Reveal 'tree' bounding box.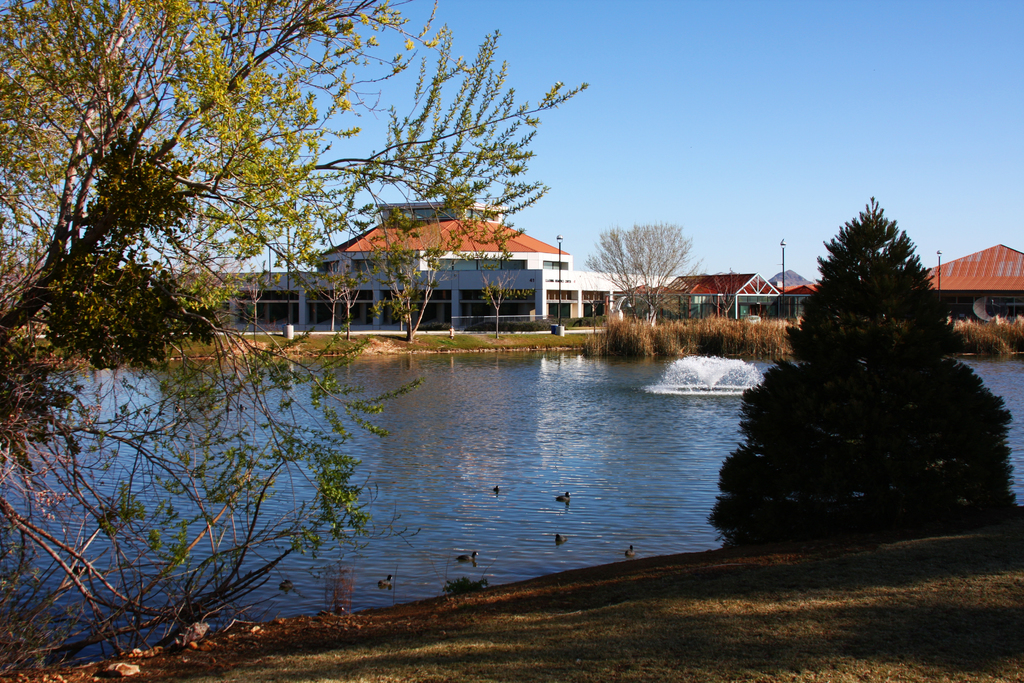
Revealed: x1=338, y1=267, x2=367, y2=348.
